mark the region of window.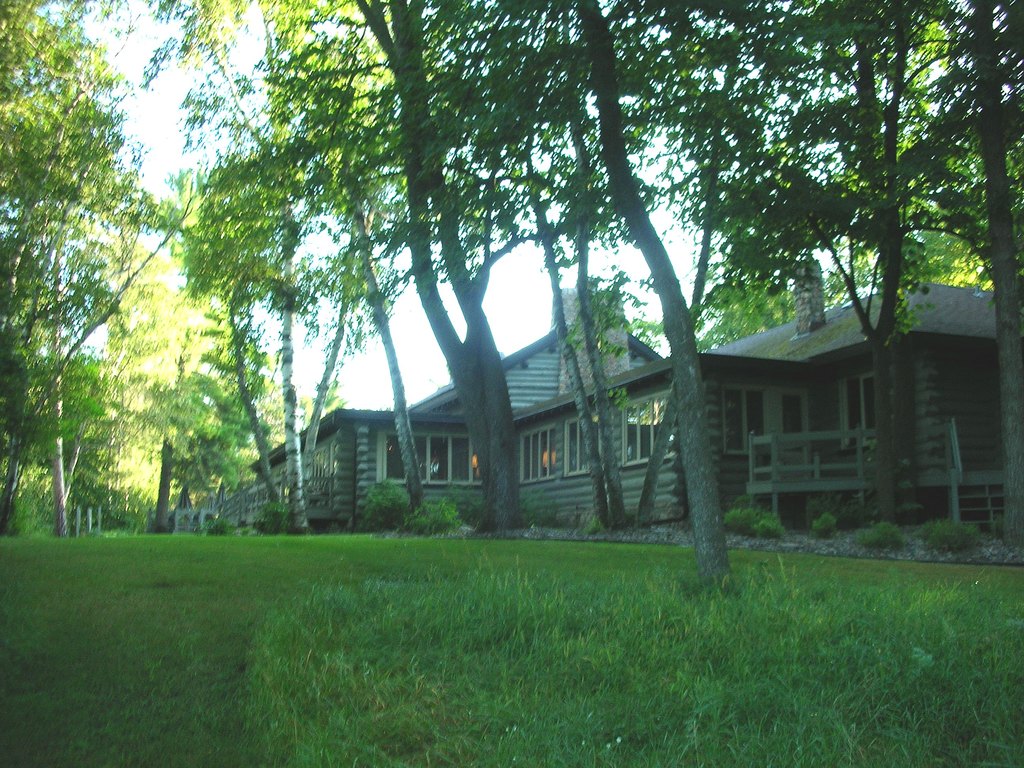
Region: rect(561, 412, 598, 479).
